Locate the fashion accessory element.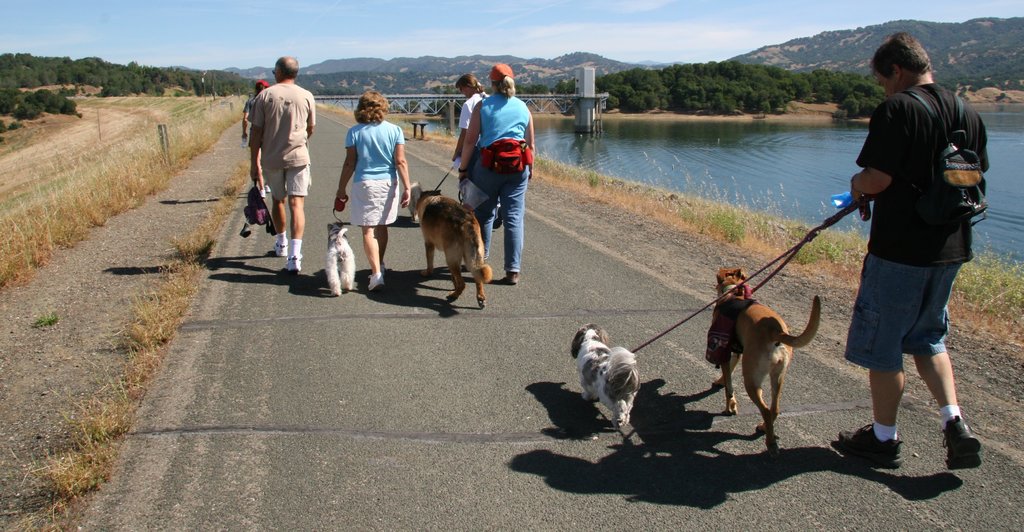
Element bbox: BBox(257, 77, 268, 88).
